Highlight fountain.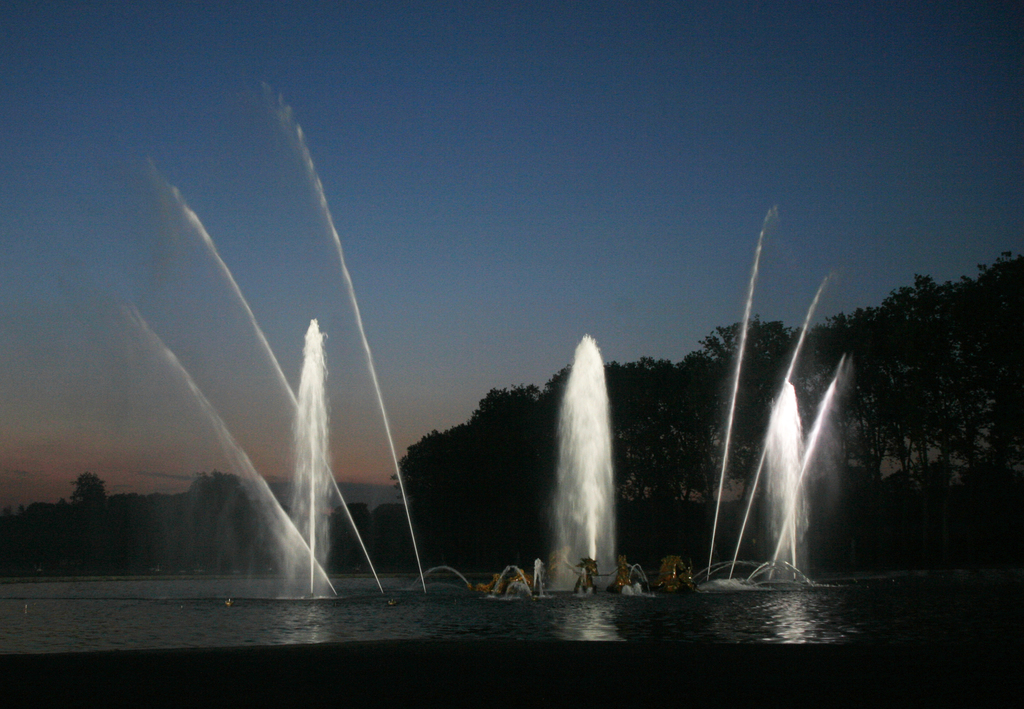
Highlighted region: detection(4, 72, 1023, 652).
